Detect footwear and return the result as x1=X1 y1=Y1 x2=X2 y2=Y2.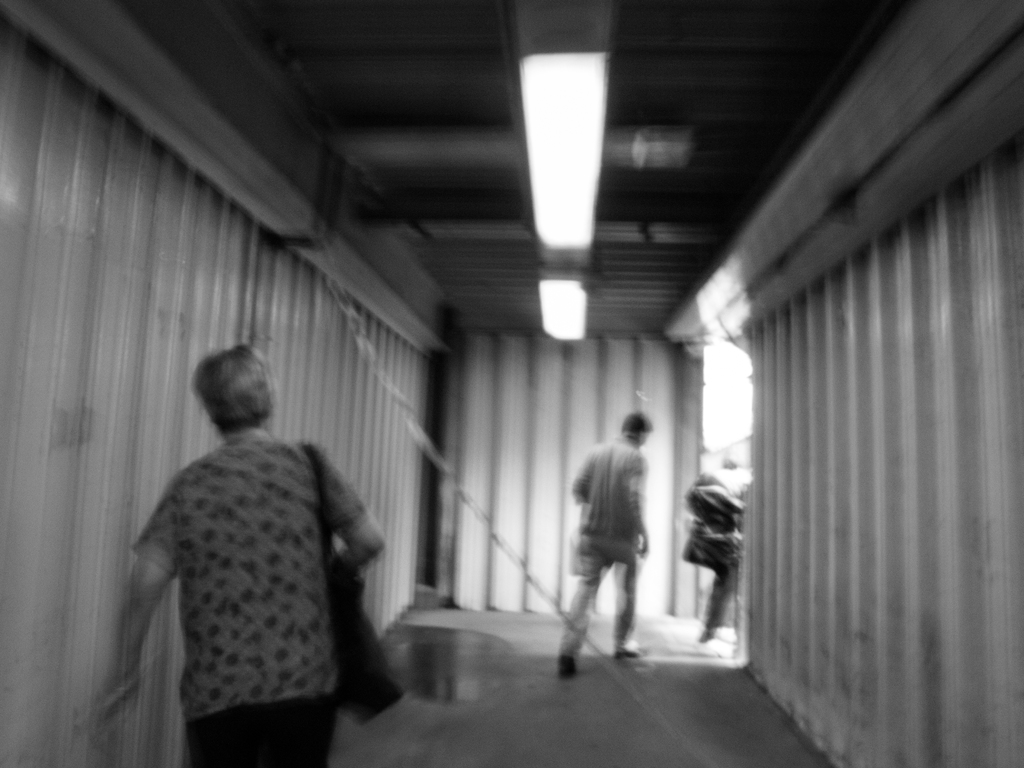
x1=614 y1=646 x2=637 y2=656.
